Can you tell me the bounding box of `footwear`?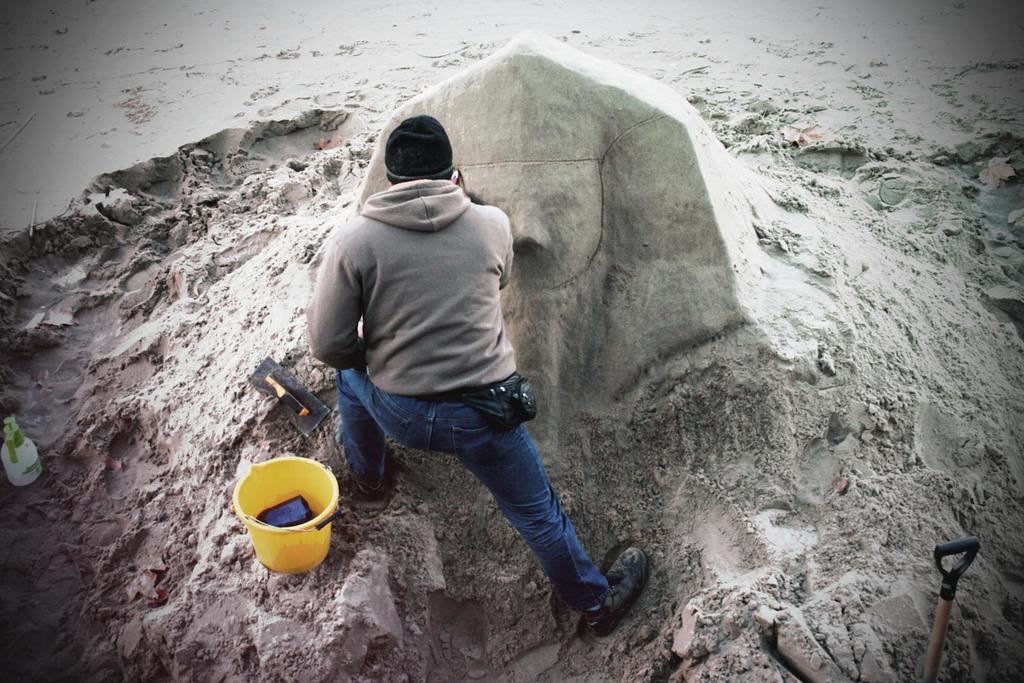
547/551/658/638.
